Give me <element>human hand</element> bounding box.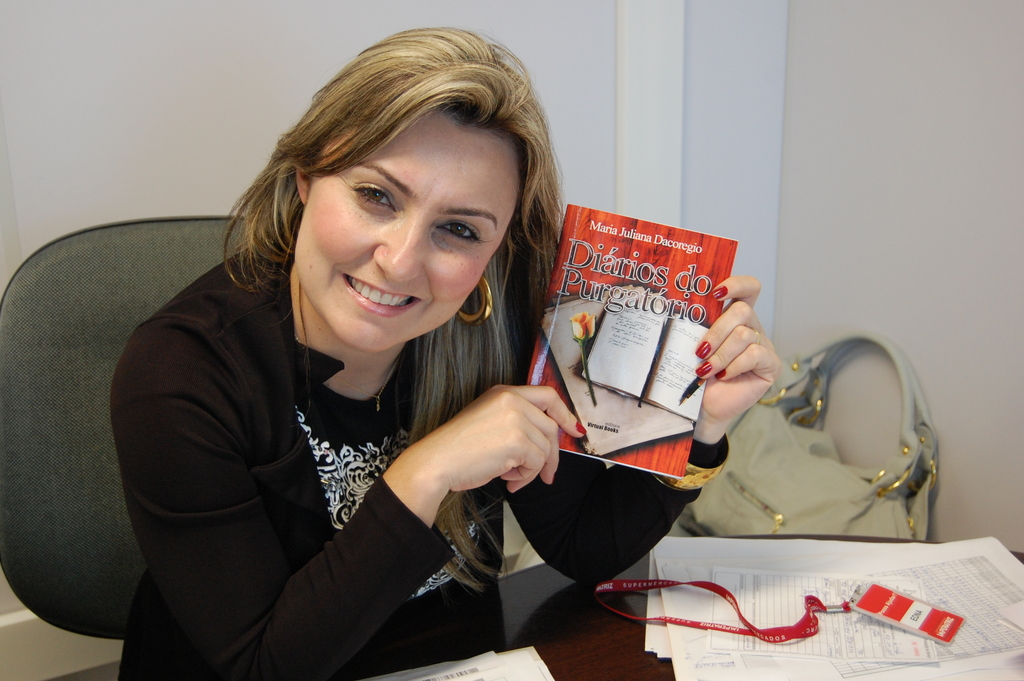
bbox=(410, 381, 588, 494).
